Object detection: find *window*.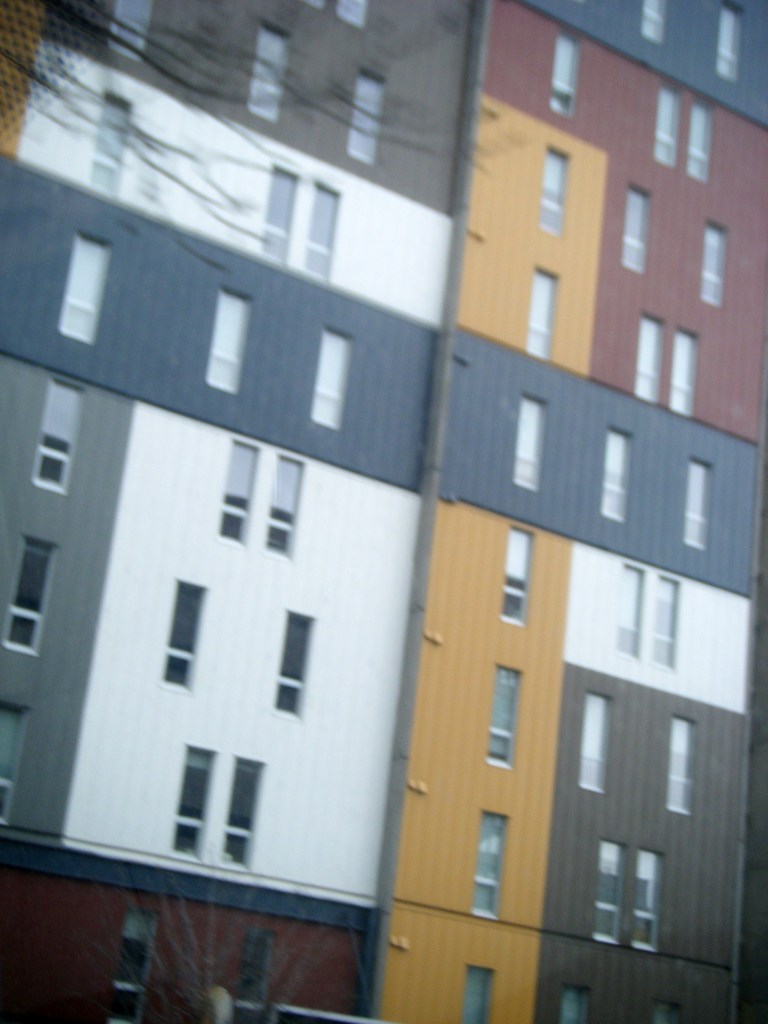
select_region(302, 175, 339, 278).
